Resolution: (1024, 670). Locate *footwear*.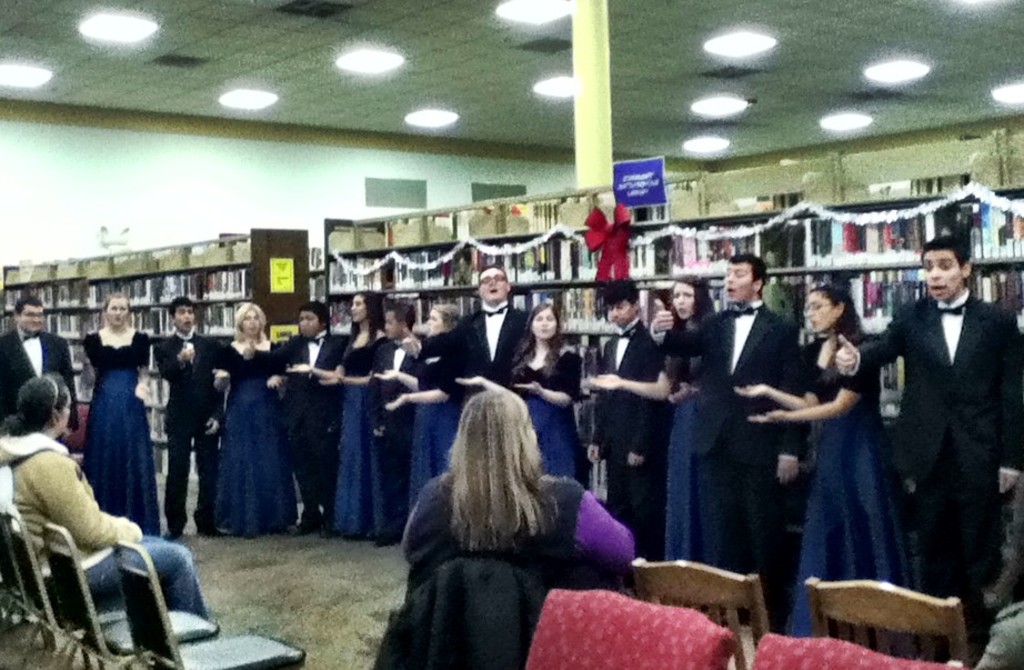
rect(164, 526, 189, 540).
